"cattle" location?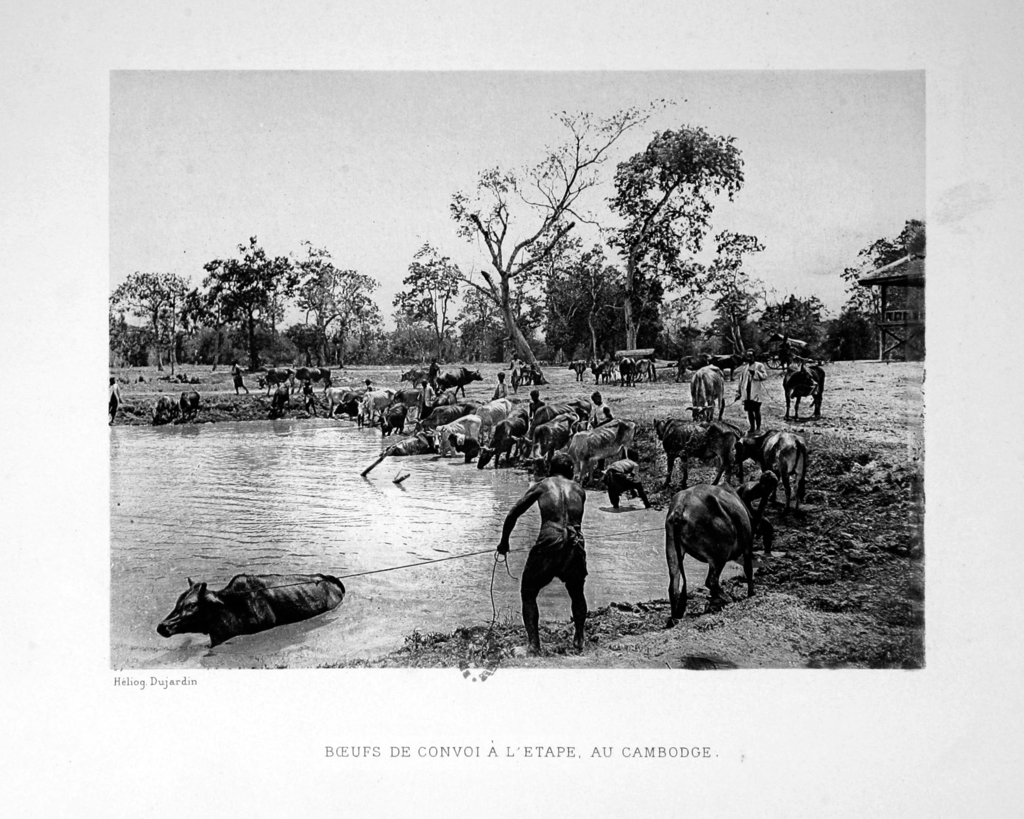
732, 424, 806, 508
